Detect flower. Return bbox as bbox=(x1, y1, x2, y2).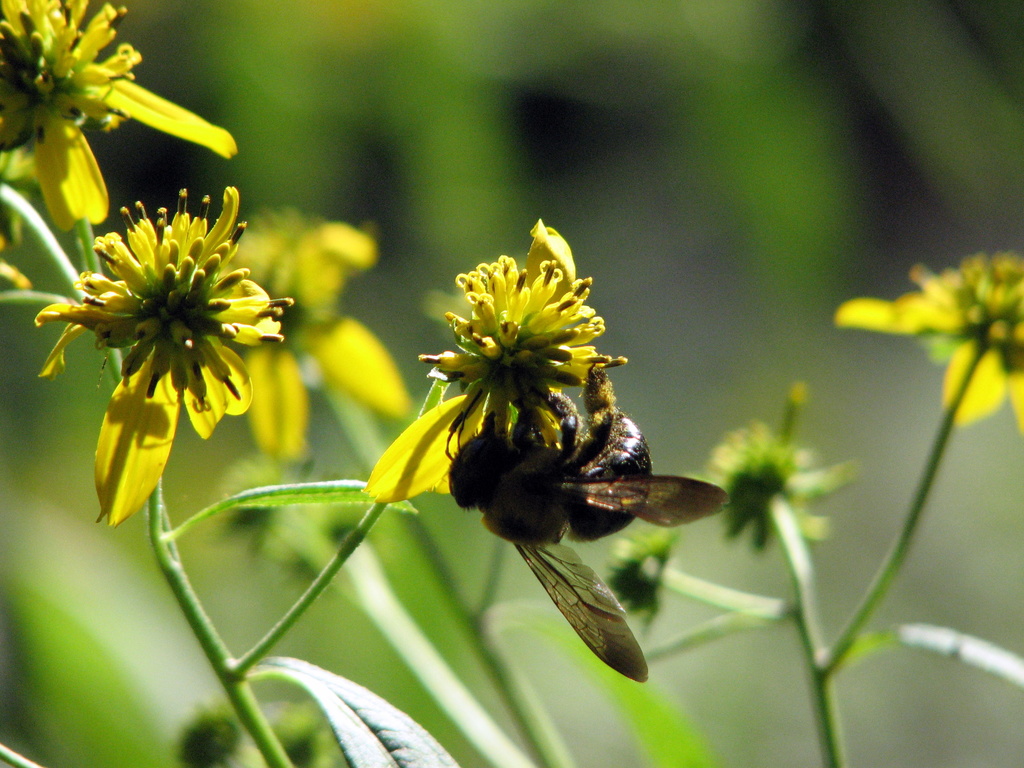
bbox=(362, 218, 629, 506).
